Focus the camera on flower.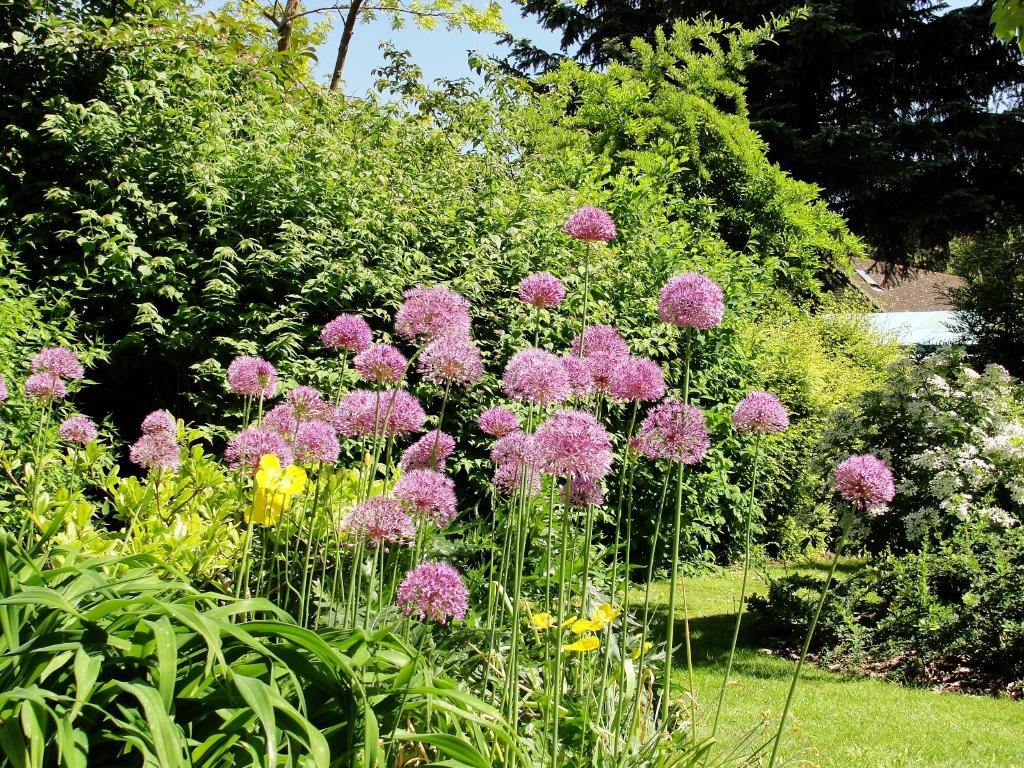
Focus region: detection(392, 282, 468, 337).
